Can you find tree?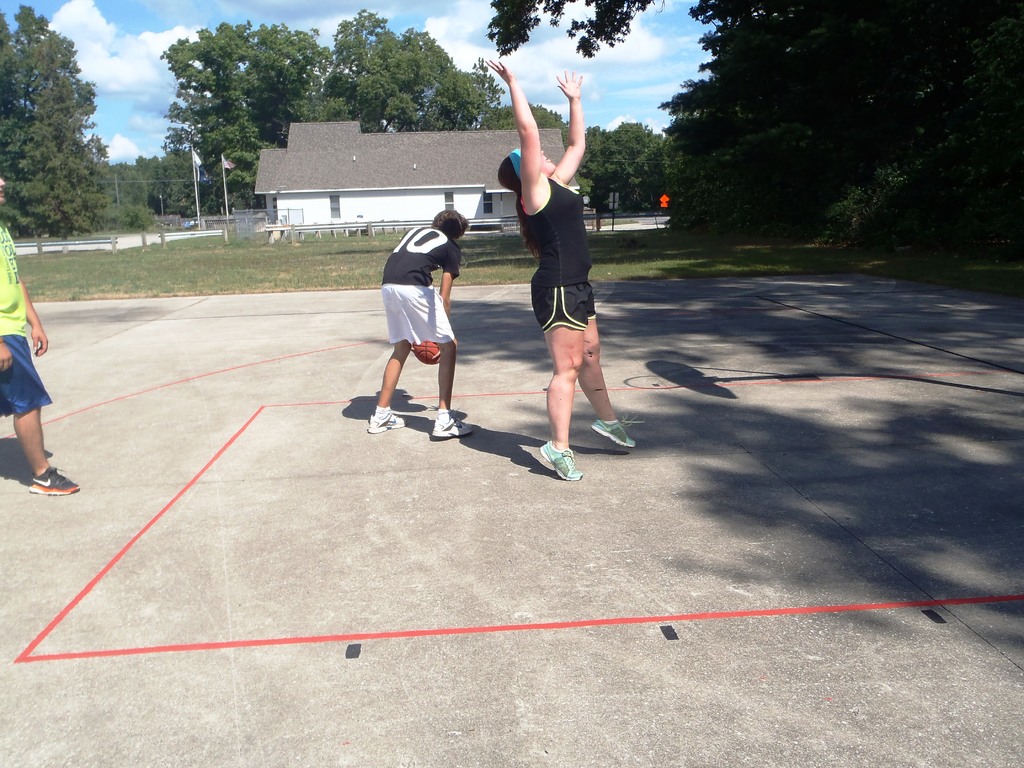
Yes, bounding box: [488, 0, 1022, 243].
